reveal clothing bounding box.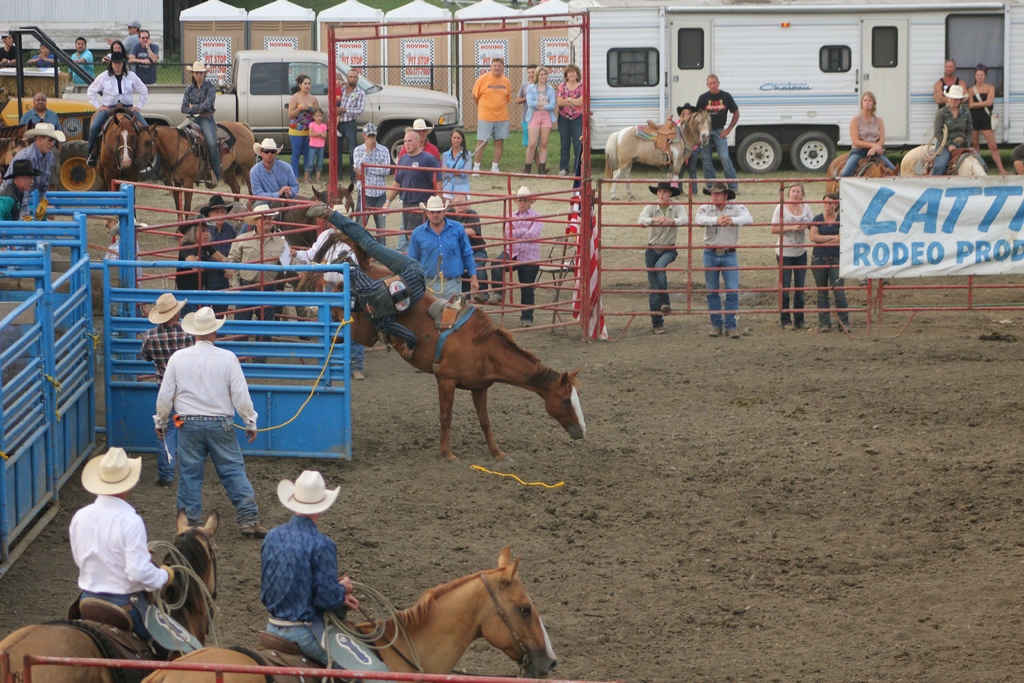
Revealed: bbox=(524, 85, 554, 126).
